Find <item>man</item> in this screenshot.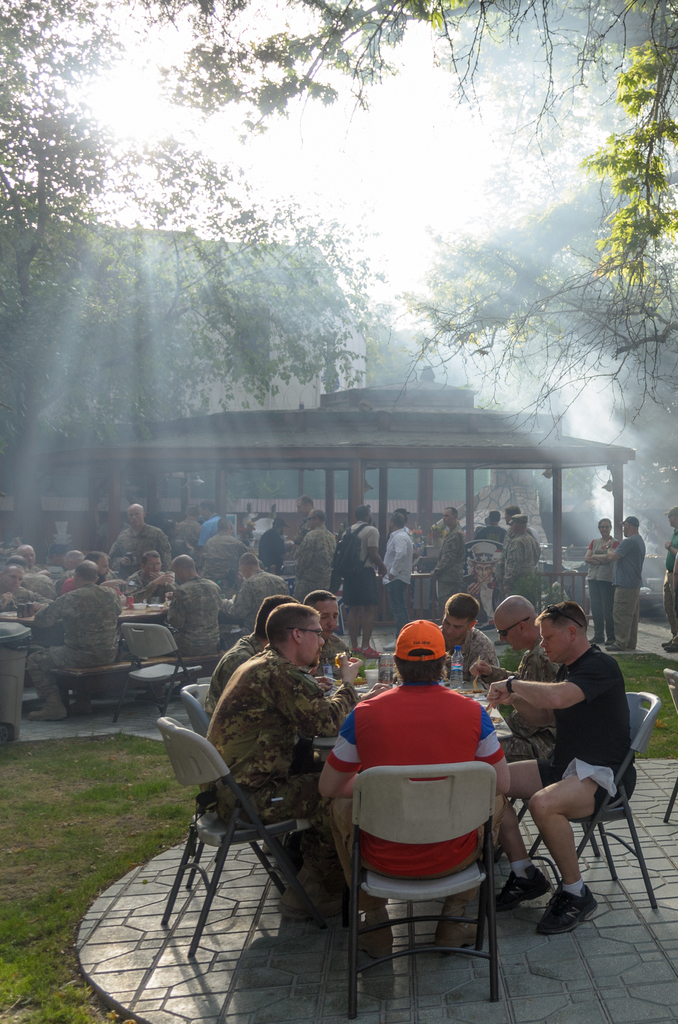
The bounding box for <item>man</item> is x1=296, y1=497, x2=319, y2=539.
